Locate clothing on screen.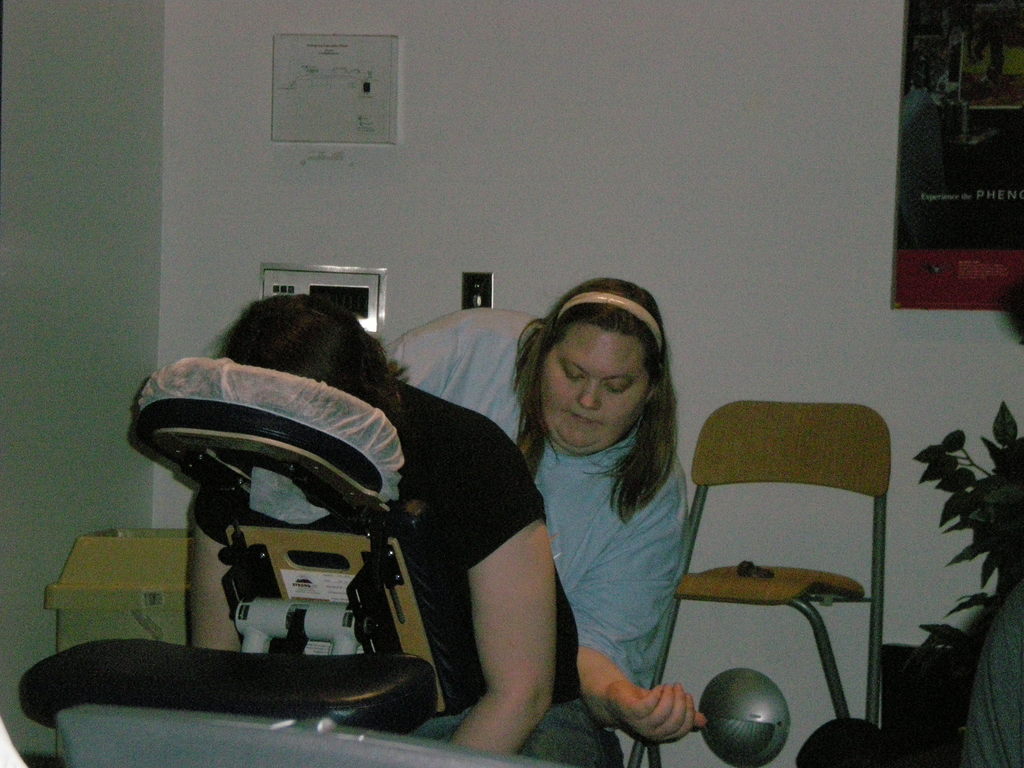
On screen at (175, 365, 606, 760).
